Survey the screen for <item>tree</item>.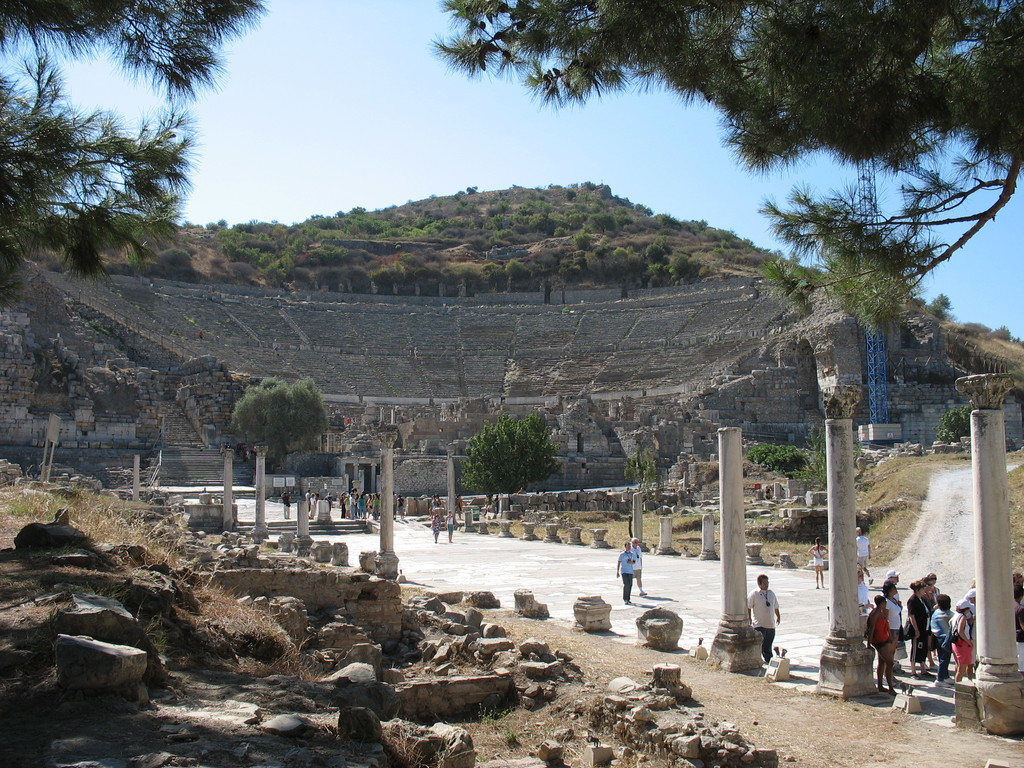
Survey found: box=[220, 367, 331, 476].
